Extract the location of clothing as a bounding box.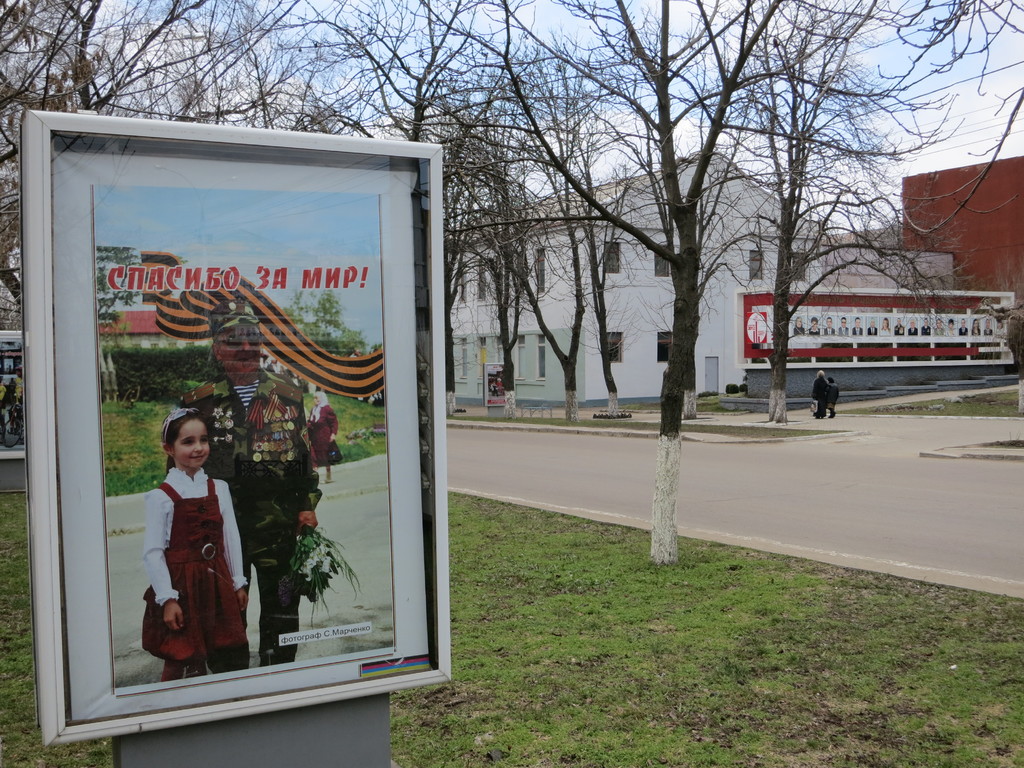
Rect(881, 326, 892, 333).
